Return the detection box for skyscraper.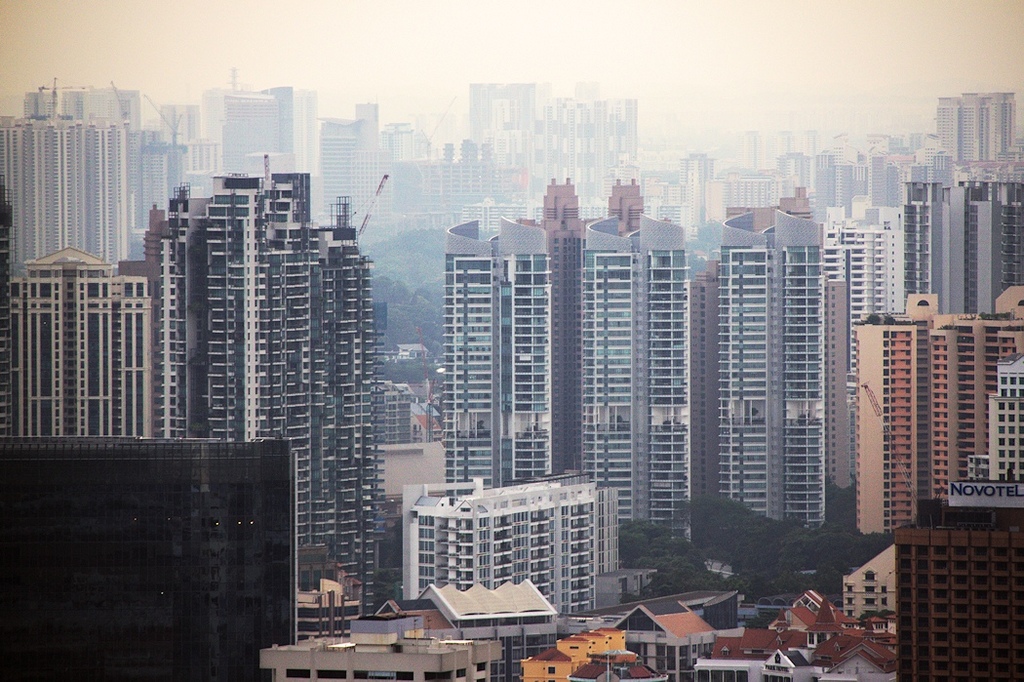
x1=515 y1=175 x2=598 y2=474.
